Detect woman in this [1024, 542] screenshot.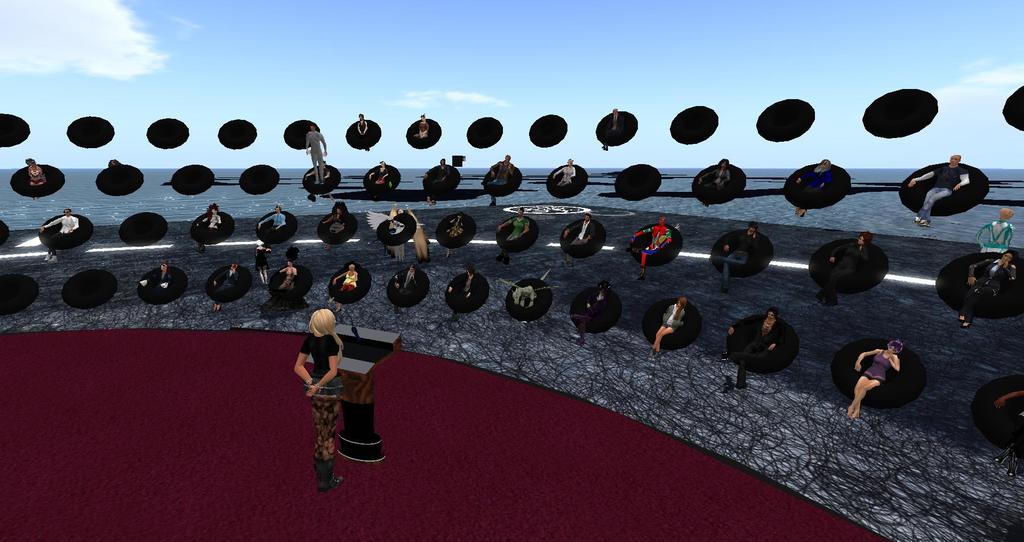
Detection: Rect(330, 262, 357, 301).
